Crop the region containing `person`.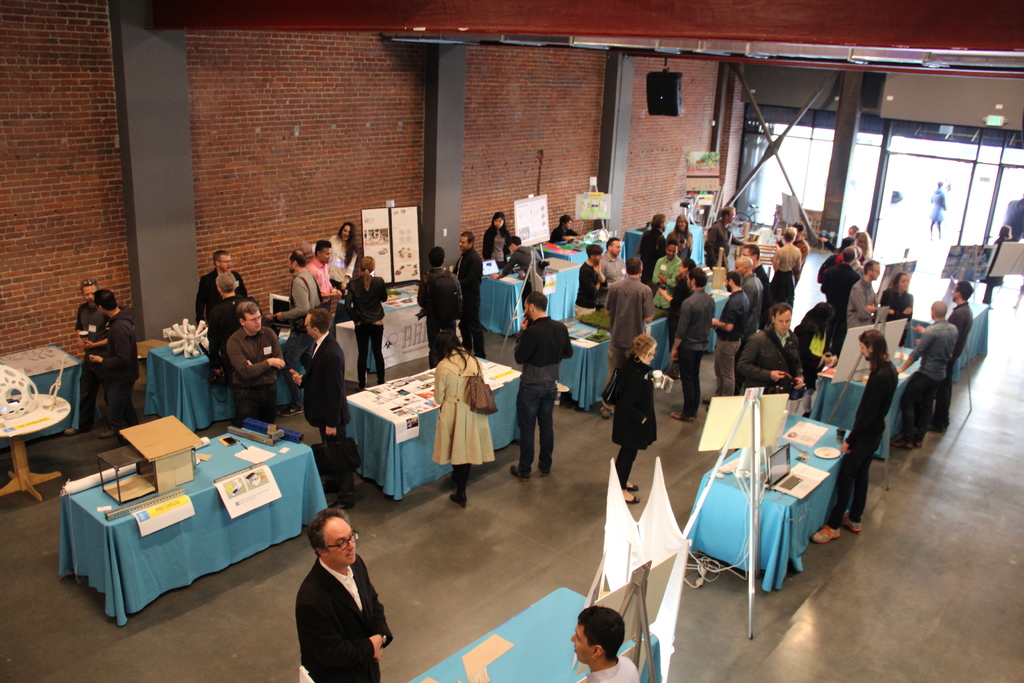
Crop region: crop(845, 223, 857, 237).
